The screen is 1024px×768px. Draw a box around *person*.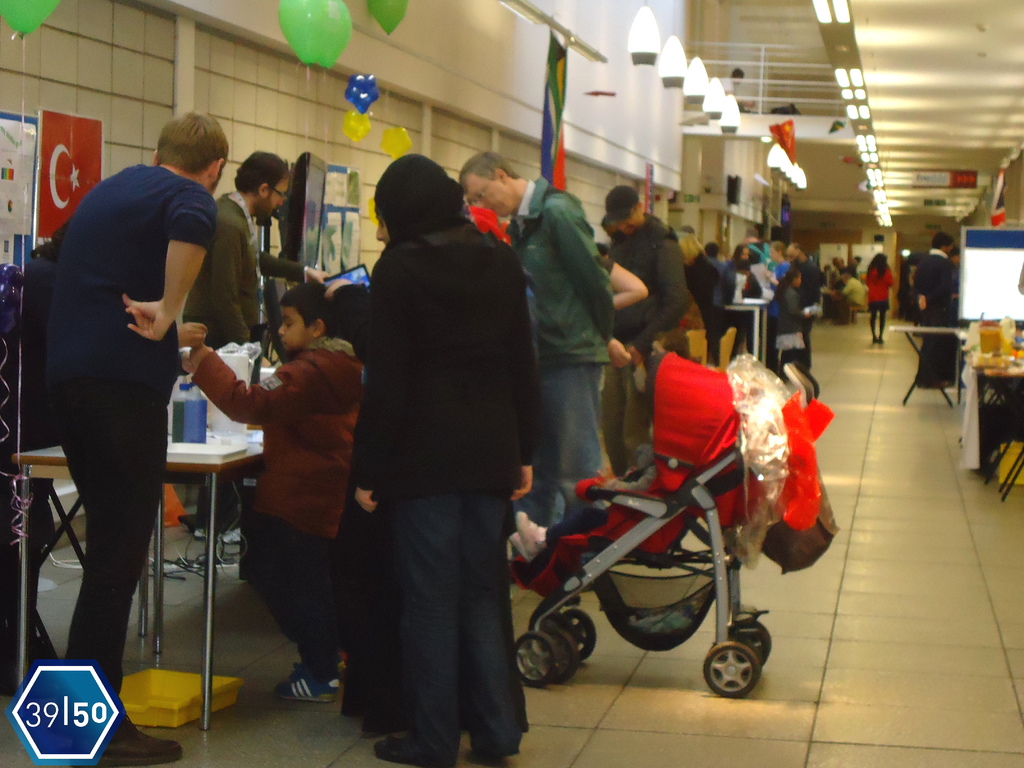
(x1=862, y1=246, x2=895, y2=344).
